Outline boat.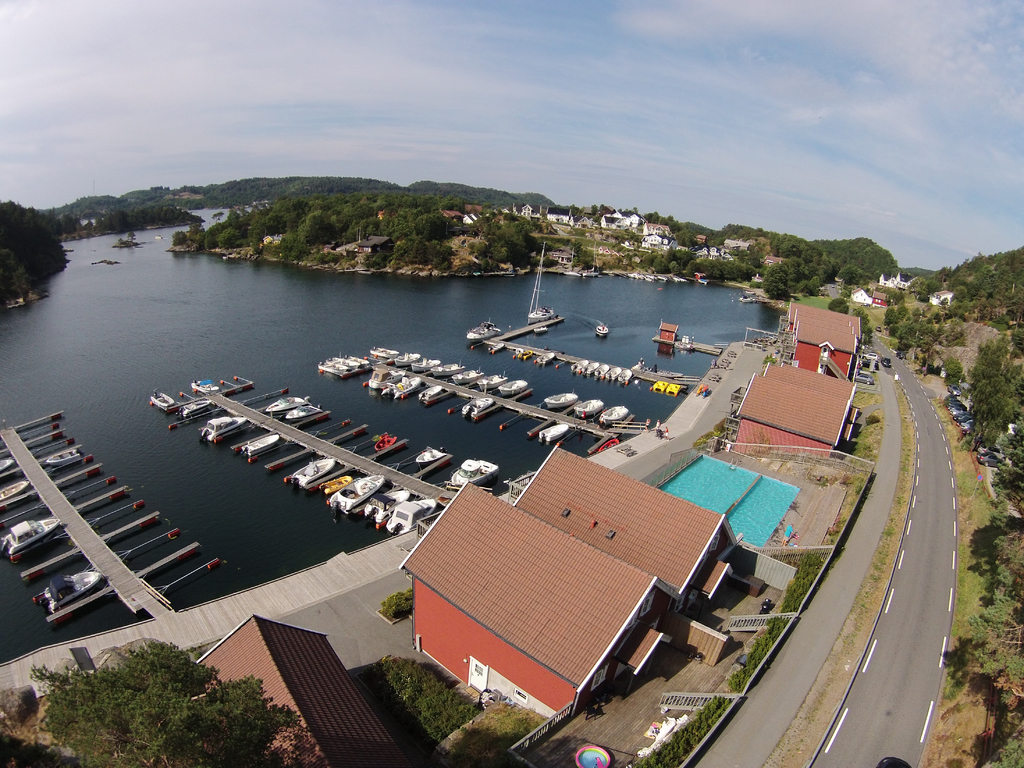
Outline: box=[461, 394, 495, 414].
